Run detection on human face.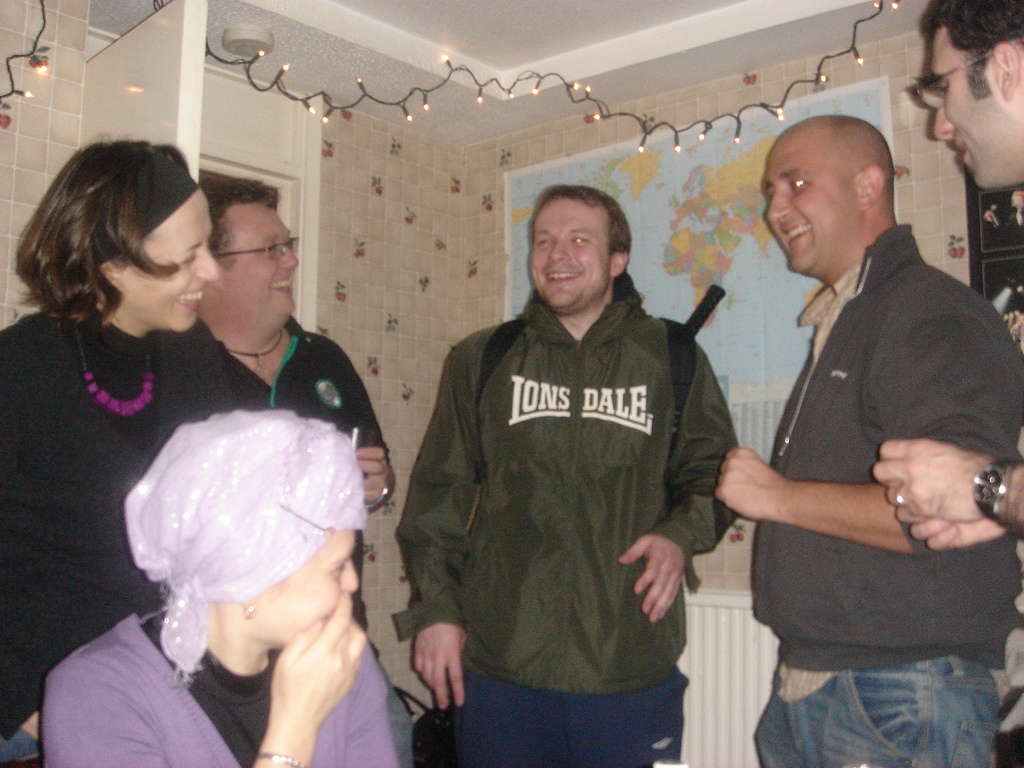
Result: pyautogui.locateOnScreen(219, 202, 303, 322).
